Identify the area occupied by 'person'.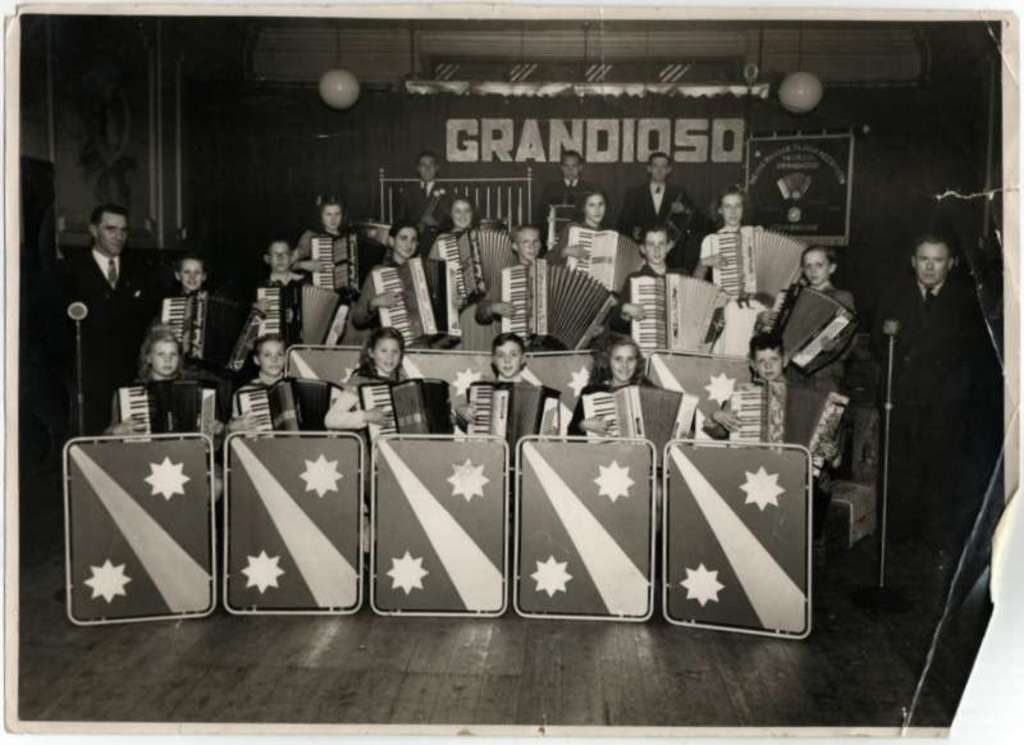
Area: (701,177,769,289).
